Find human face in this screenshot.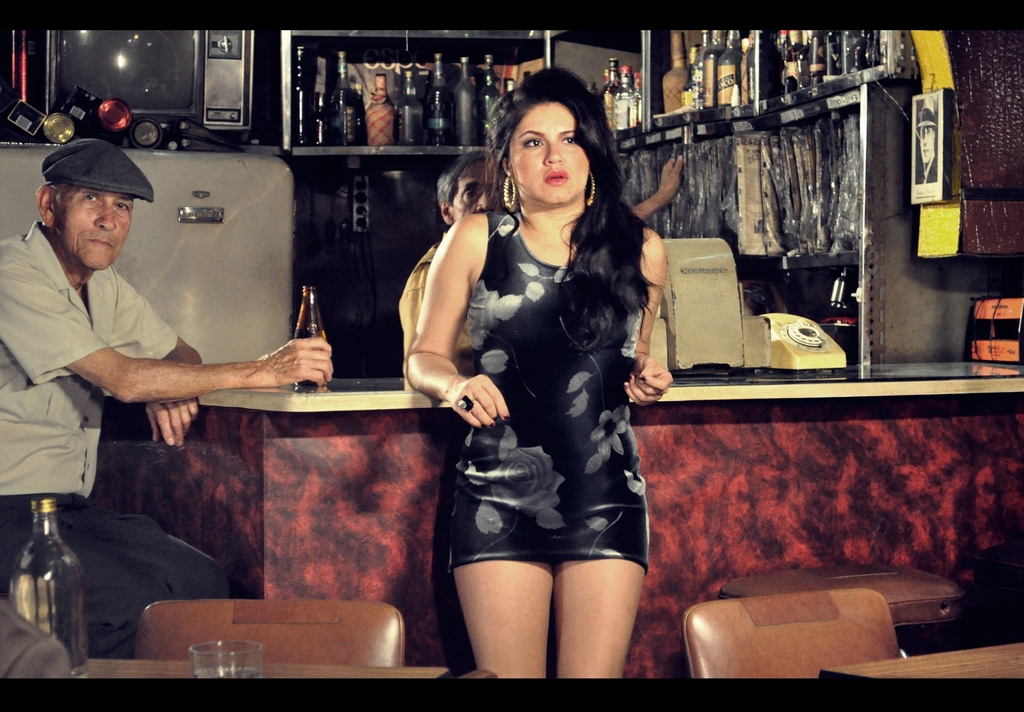
The bounding box for human face is 506/99/590/209.
